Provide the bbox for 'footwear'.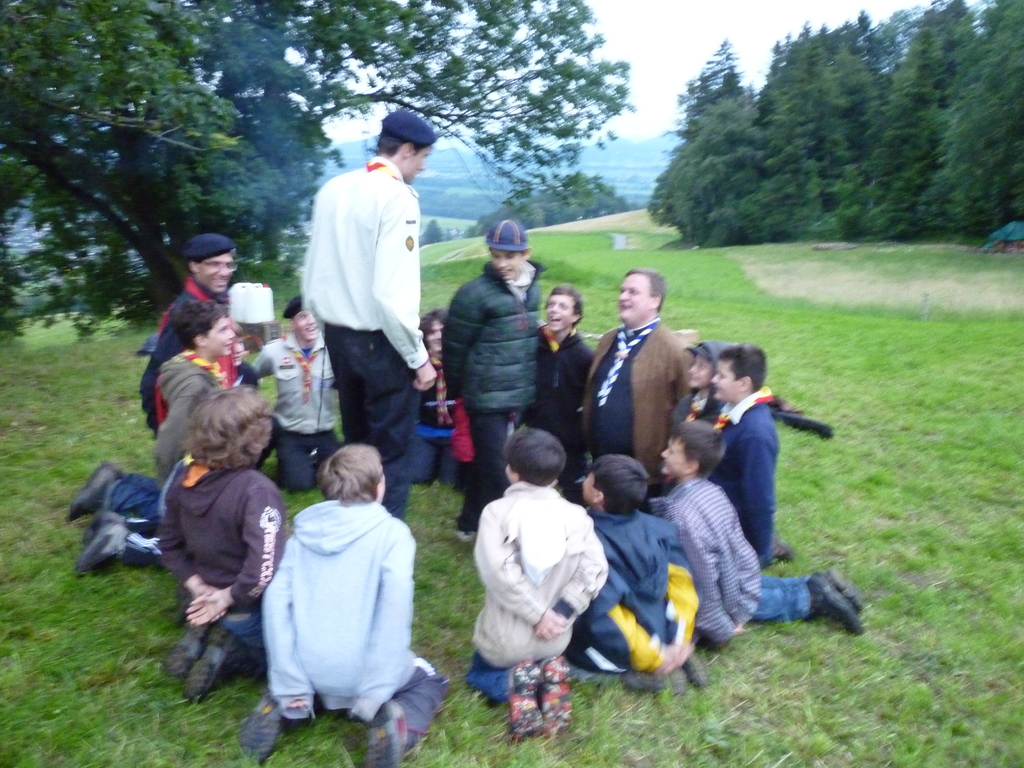
x1=179, y1=623, x2=242, y2=704.
